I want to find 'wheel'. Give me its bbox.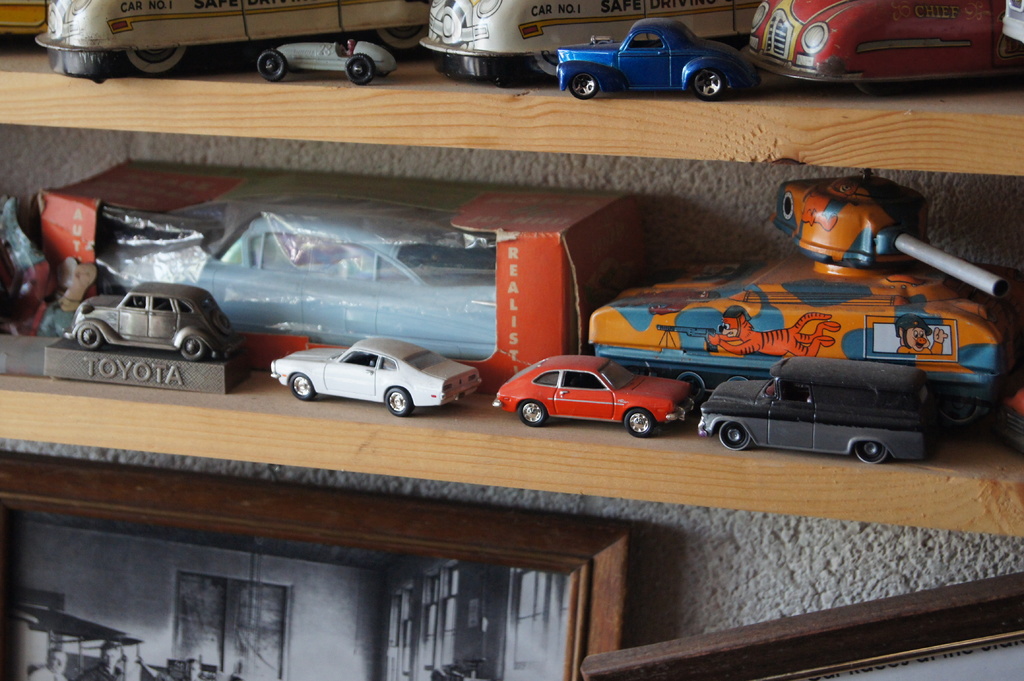
[259,49,287,81].
